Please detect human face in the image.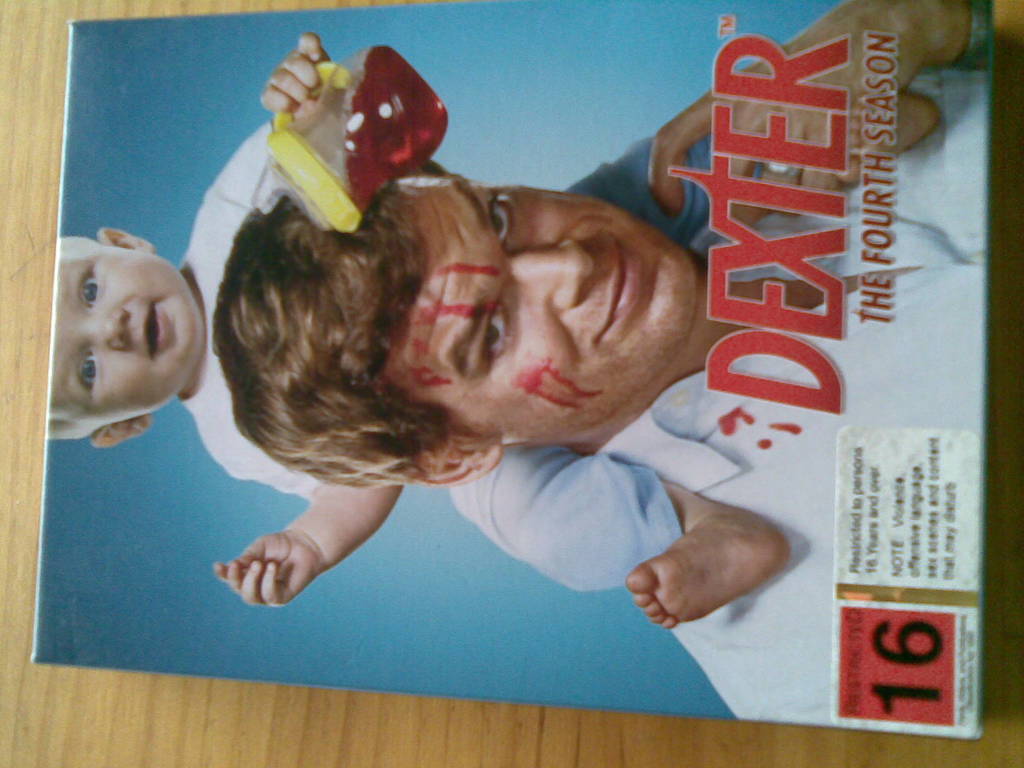
[x1=49, y1=236, x2=205, y2=424].
